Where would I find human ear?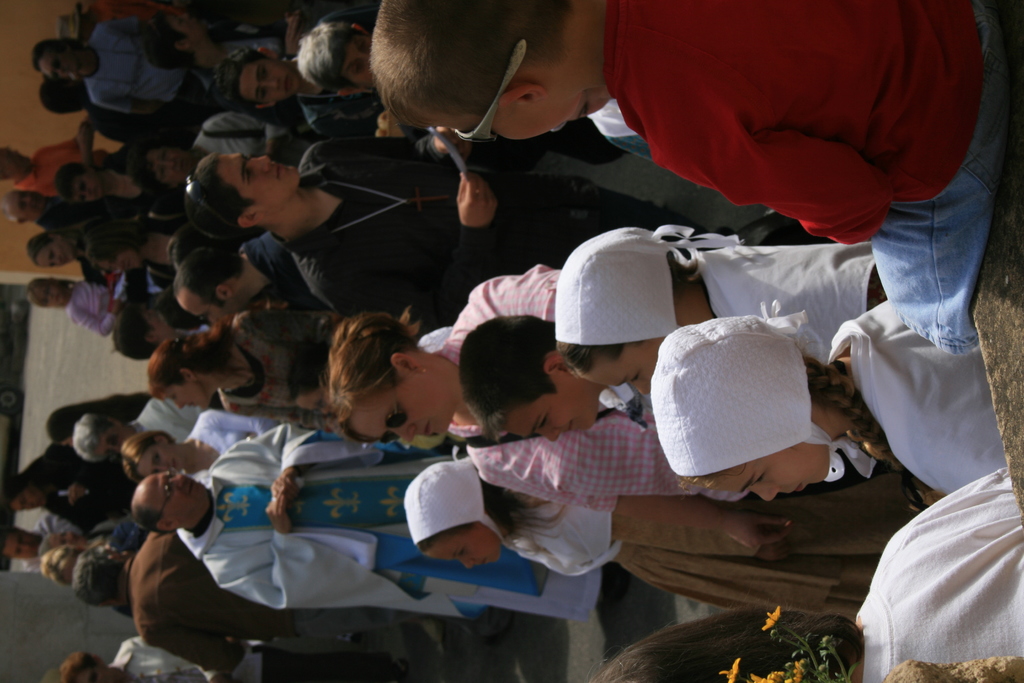
At [47, 235, 63, 240].
